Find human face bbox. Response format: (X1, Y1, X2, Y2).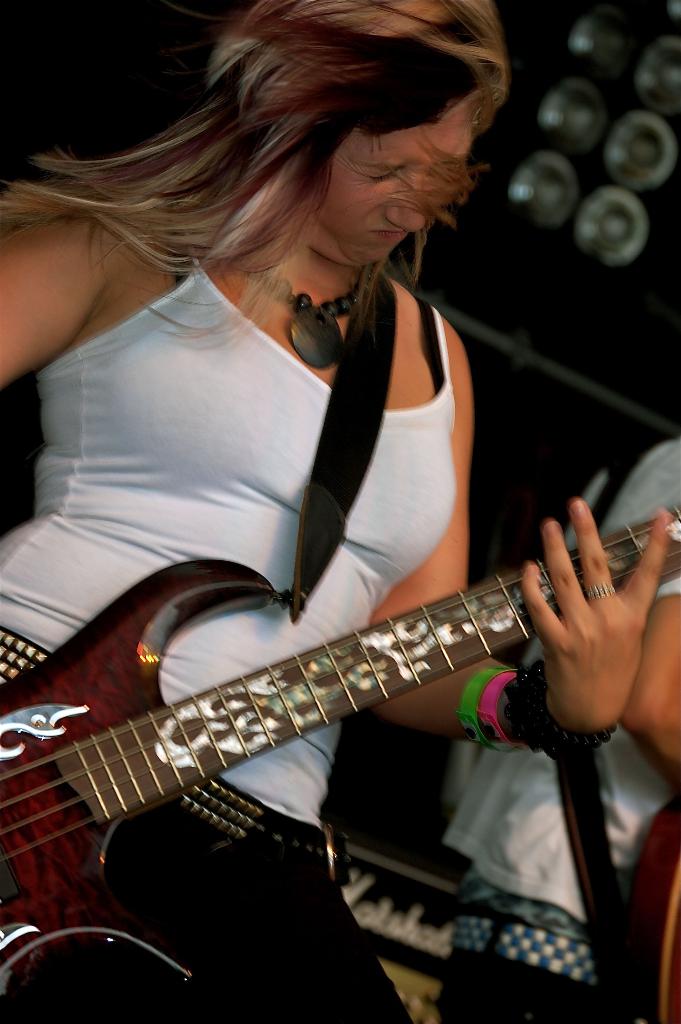
(306, 92, 475, 265).
